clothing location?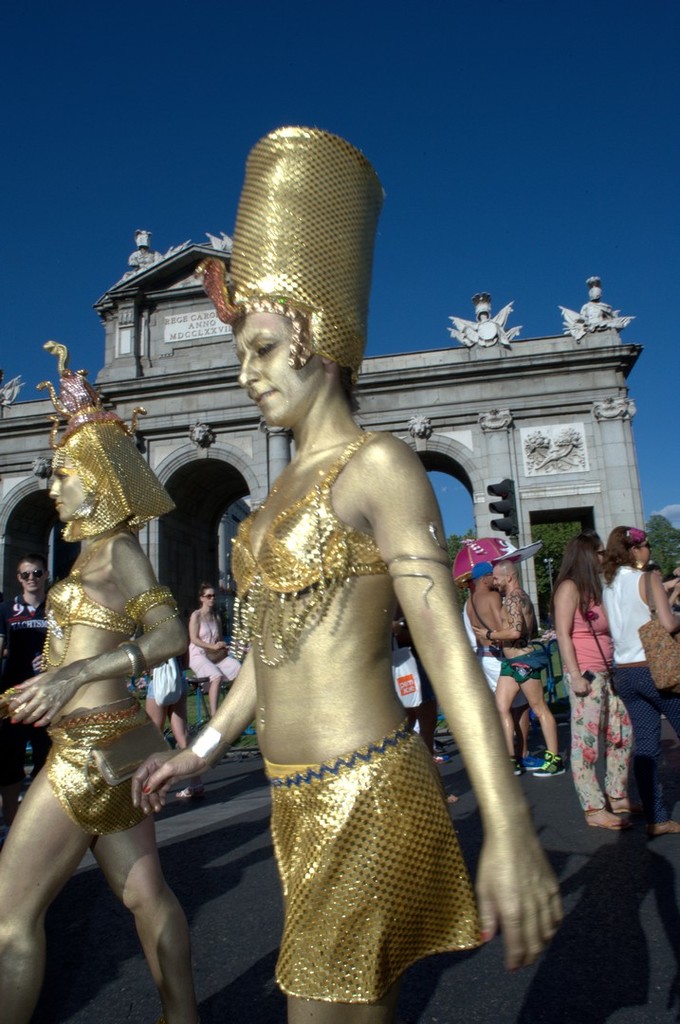
rect(45, 699, 174, 840)
